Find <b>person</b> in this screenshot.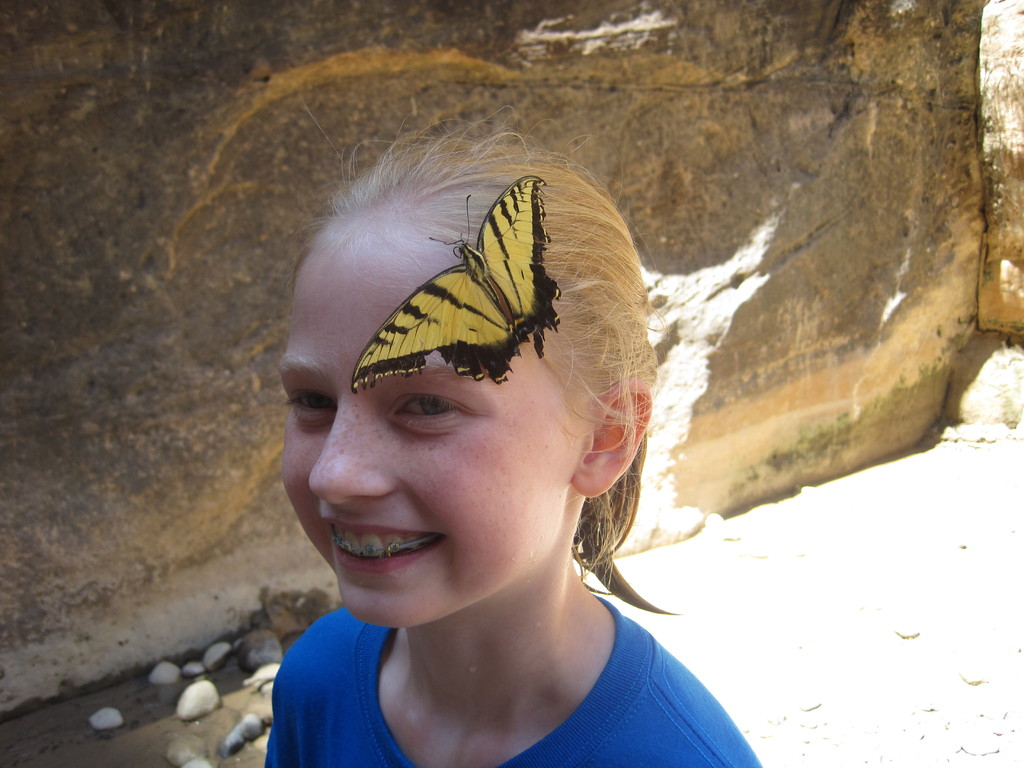
The bounding box for <b>person</b> is x1=205 y1=115 x2=781 y2=767.
